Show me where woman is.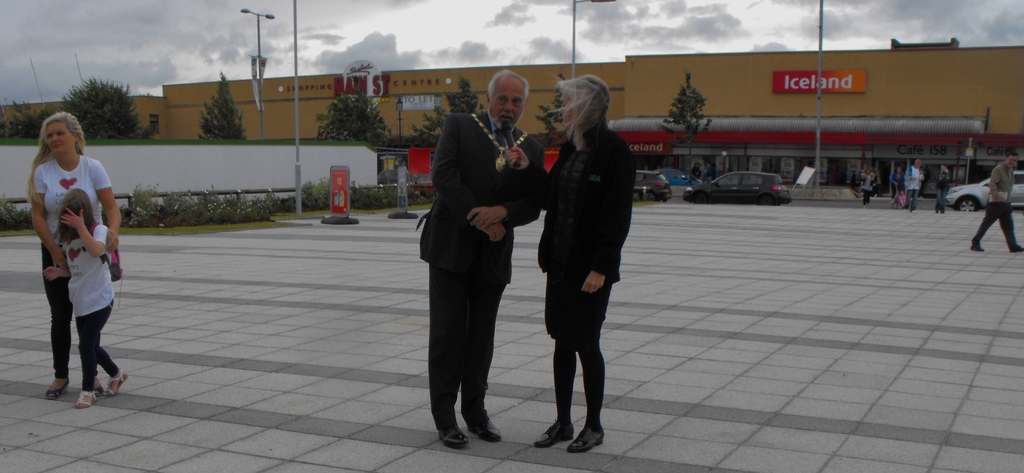
woman is at x1=26, y1=101, x2=129, y2=400.
